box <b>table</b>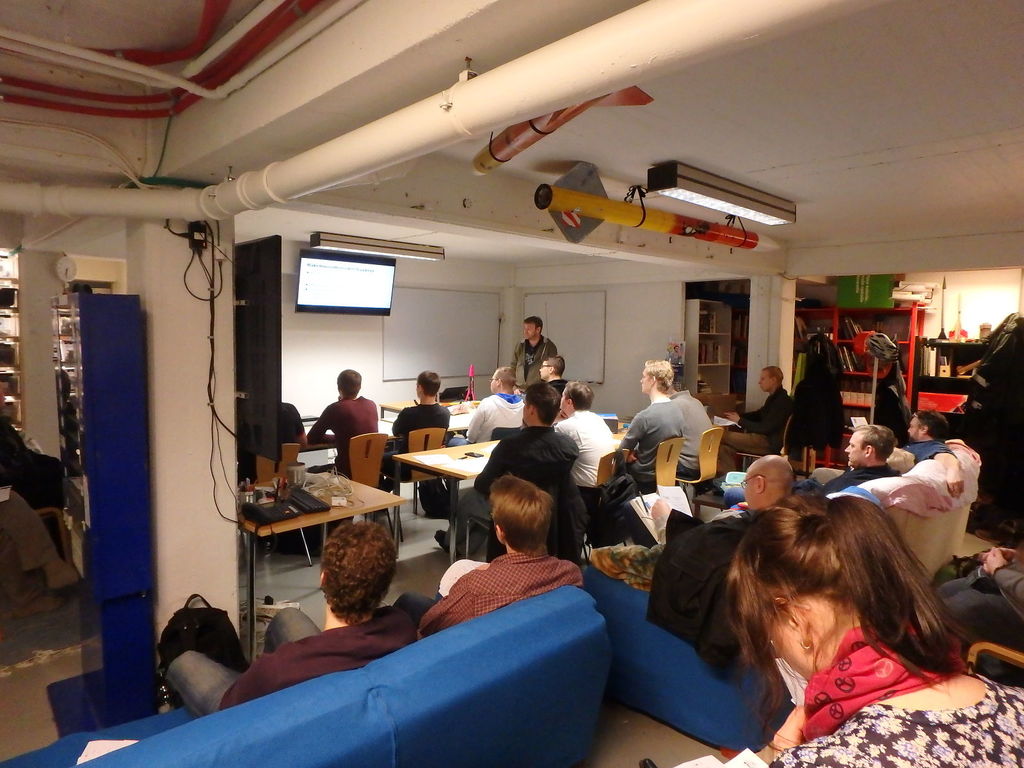
(218, 453, 408, 612)
